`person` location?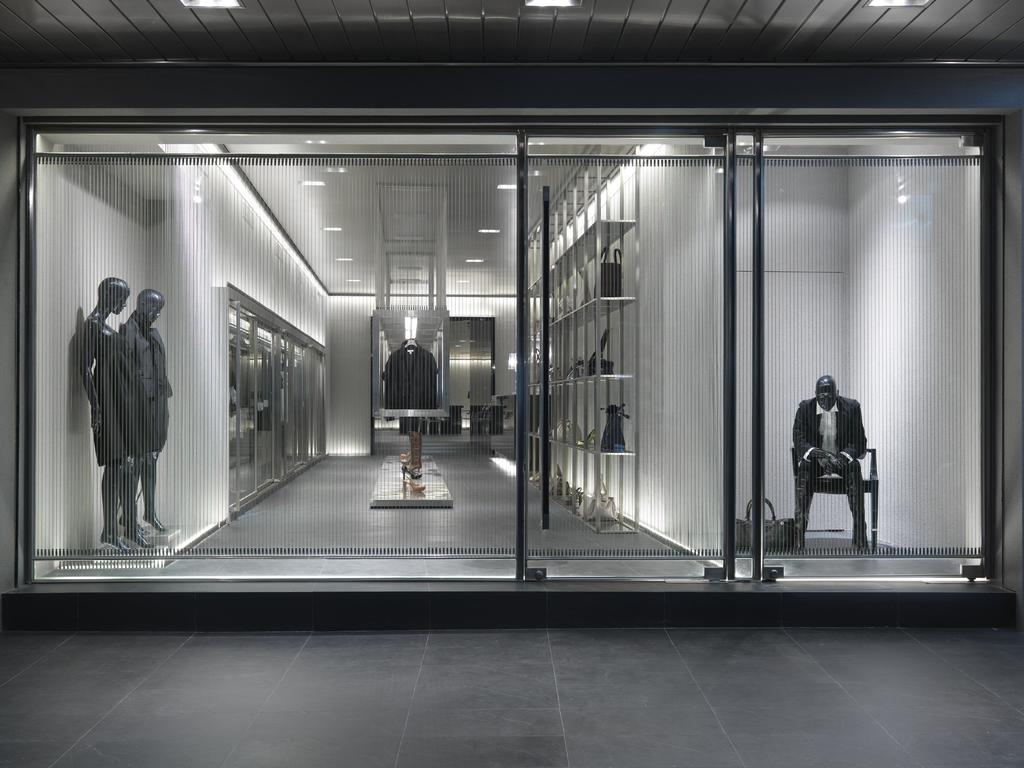
bbox(71, 273, 158, 553)
